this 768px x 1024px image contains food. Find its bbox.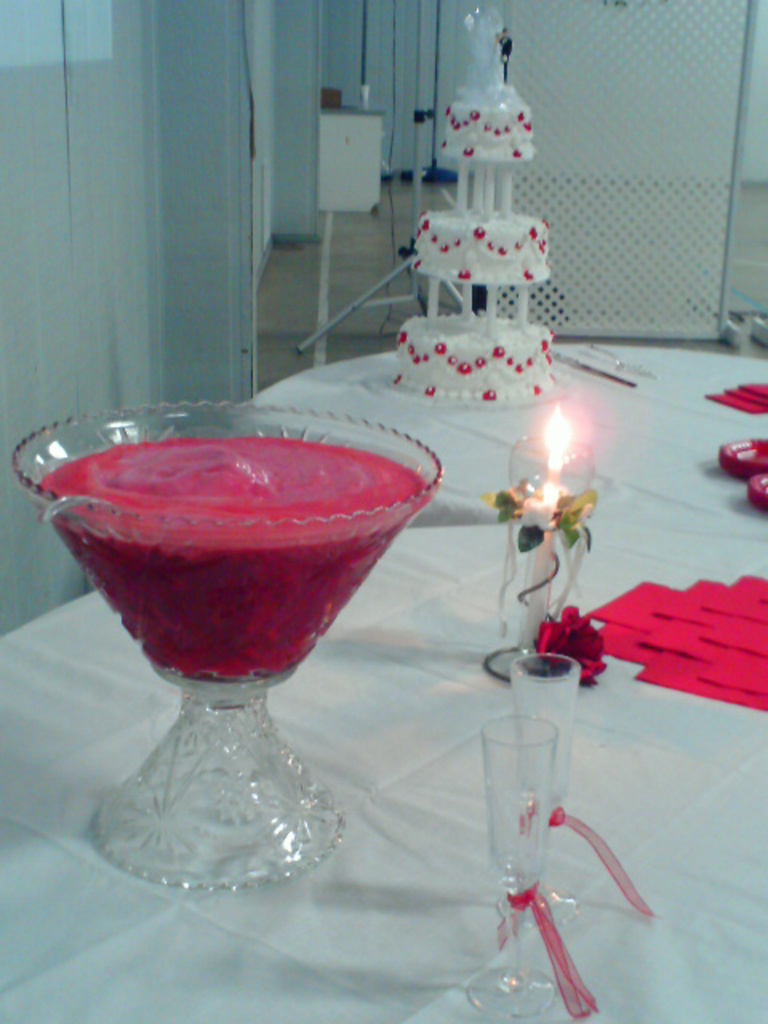
x1=22, y1=389, x2=482, y2=707.
